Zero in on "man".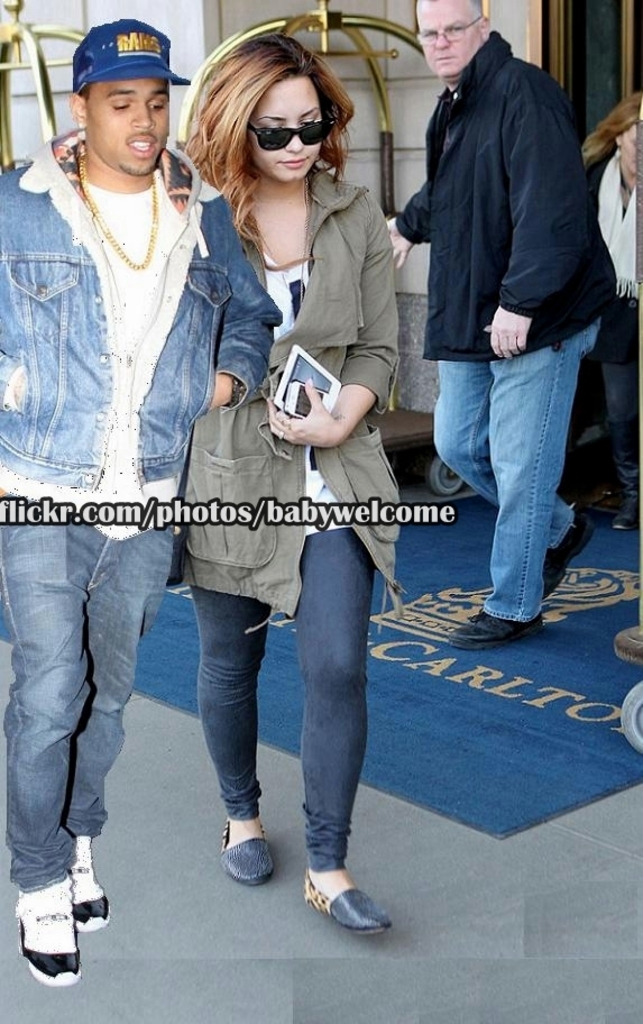
Zeroed in: bbox(0, 18, 285, 987).
